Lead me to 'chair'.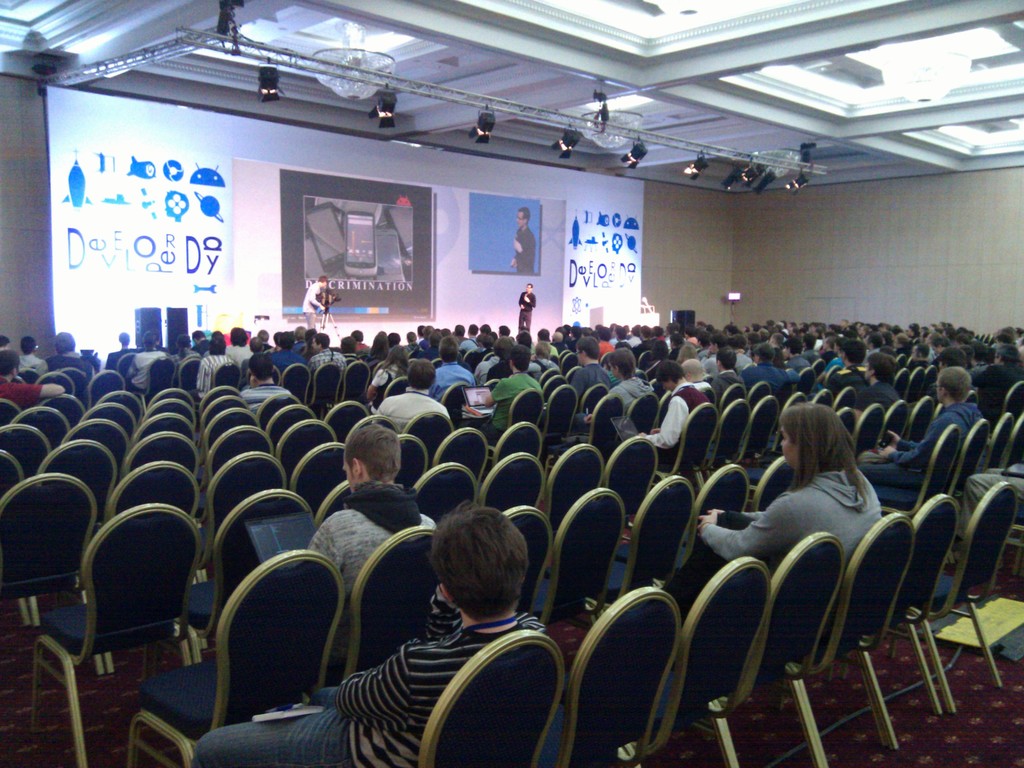
Lead to 504/501/552/618.
